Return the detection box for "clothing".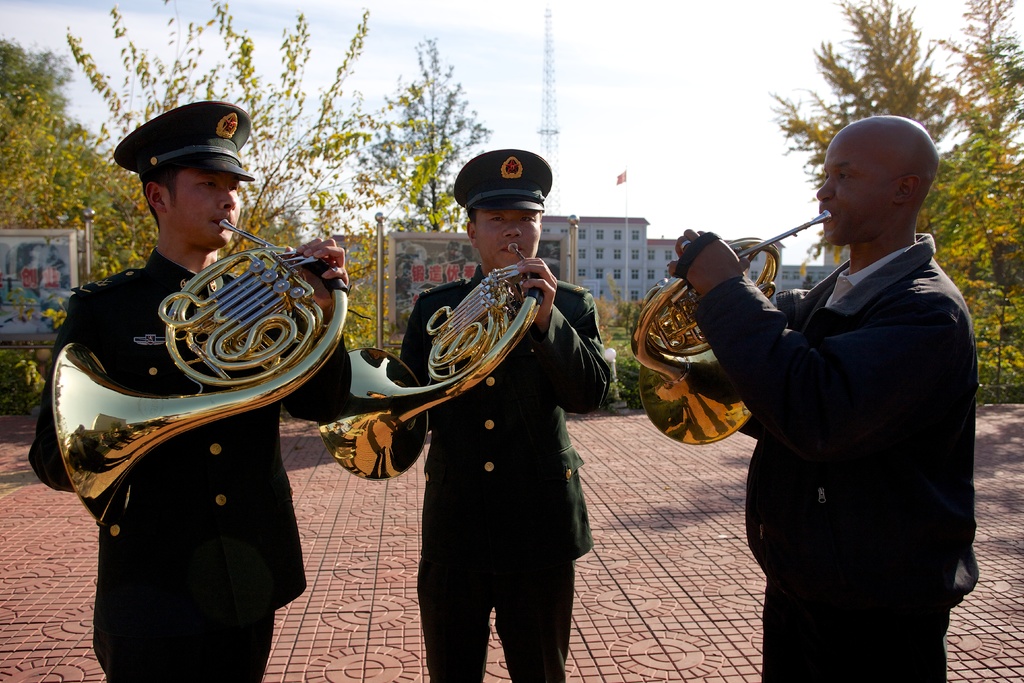
crop(333, 290, 590, 682).
